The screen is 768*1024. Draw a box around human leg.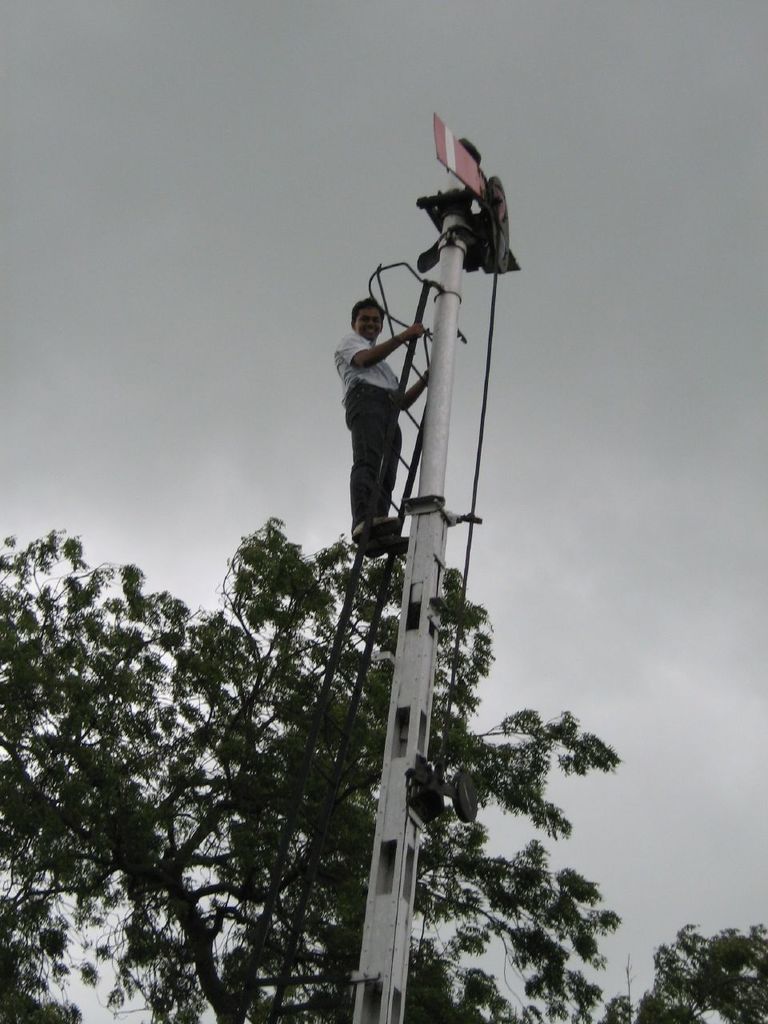
363:387:407:562.
